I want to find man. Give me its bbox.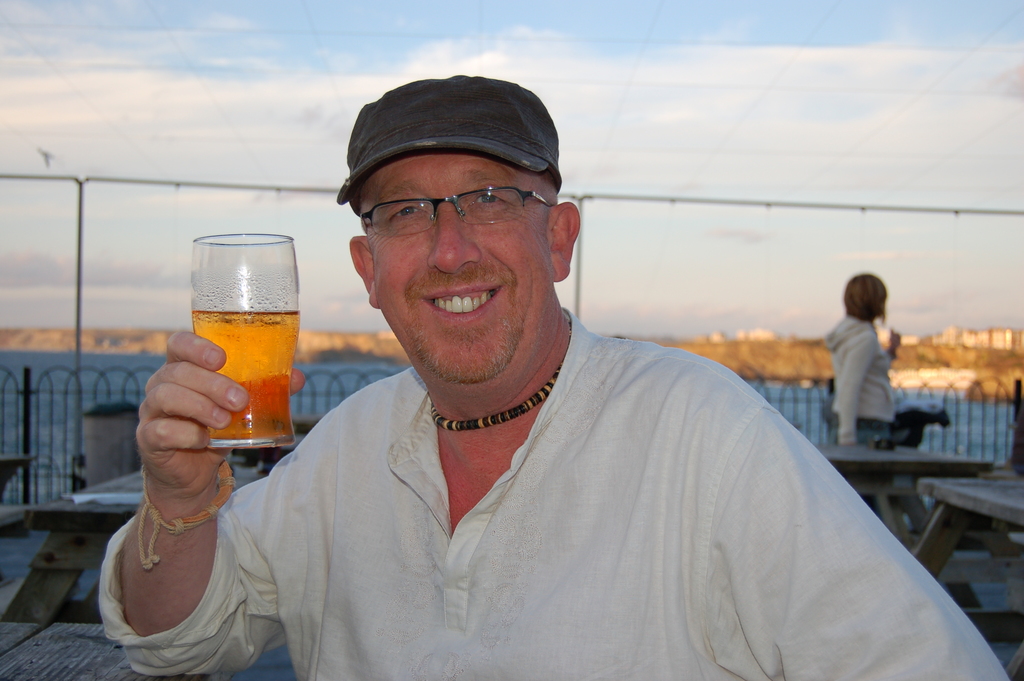
region(102, 61, 996, 680).
